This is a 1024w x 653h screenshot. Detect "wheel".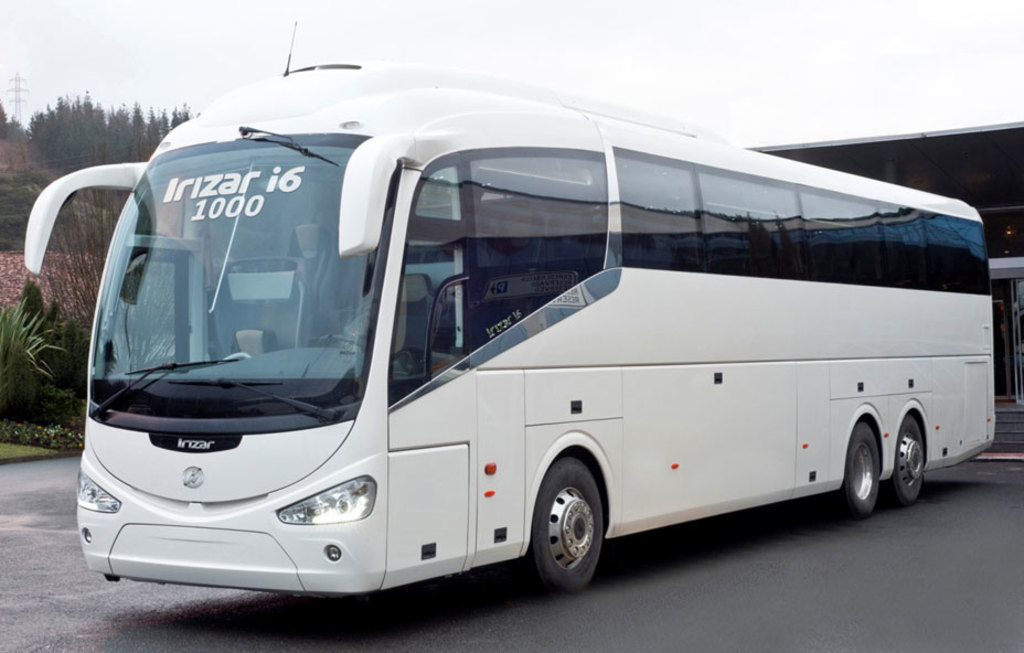
883 418 927 500.
